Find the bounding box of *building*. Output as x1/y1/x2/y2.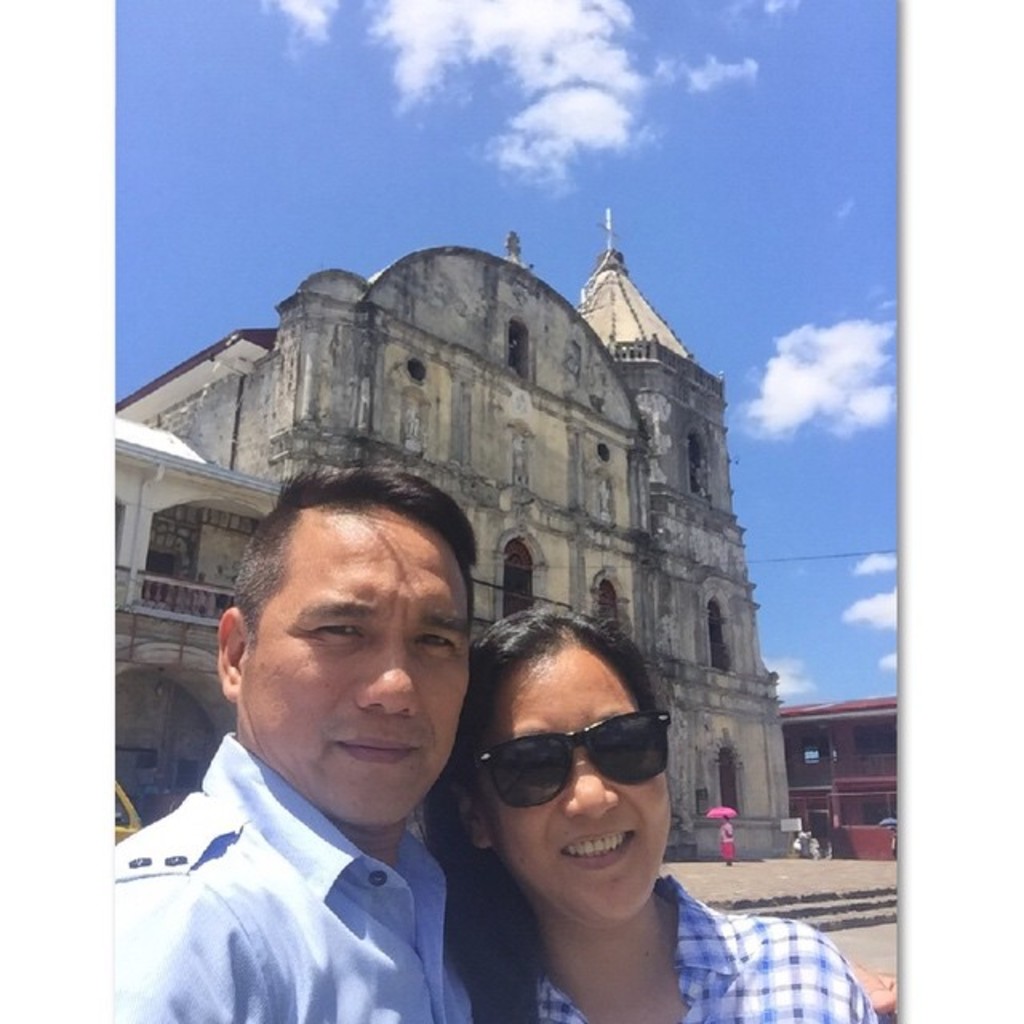
117/213/806/862.
